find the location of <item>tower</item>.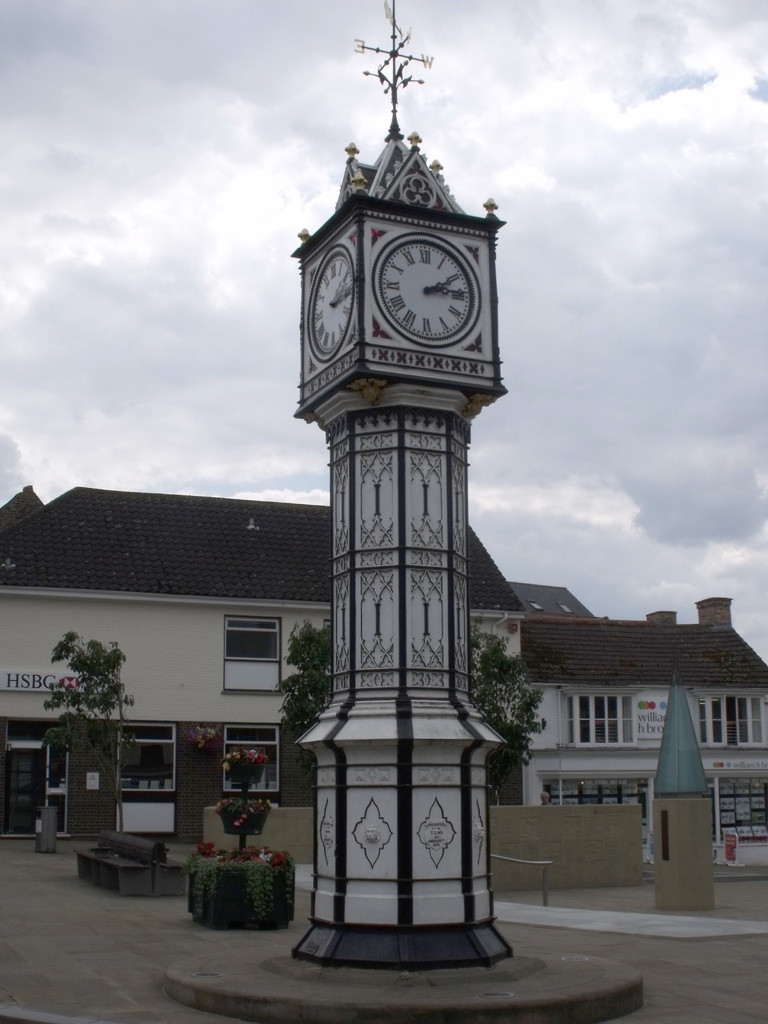
Location: locate(278, 41, 526, 926).
